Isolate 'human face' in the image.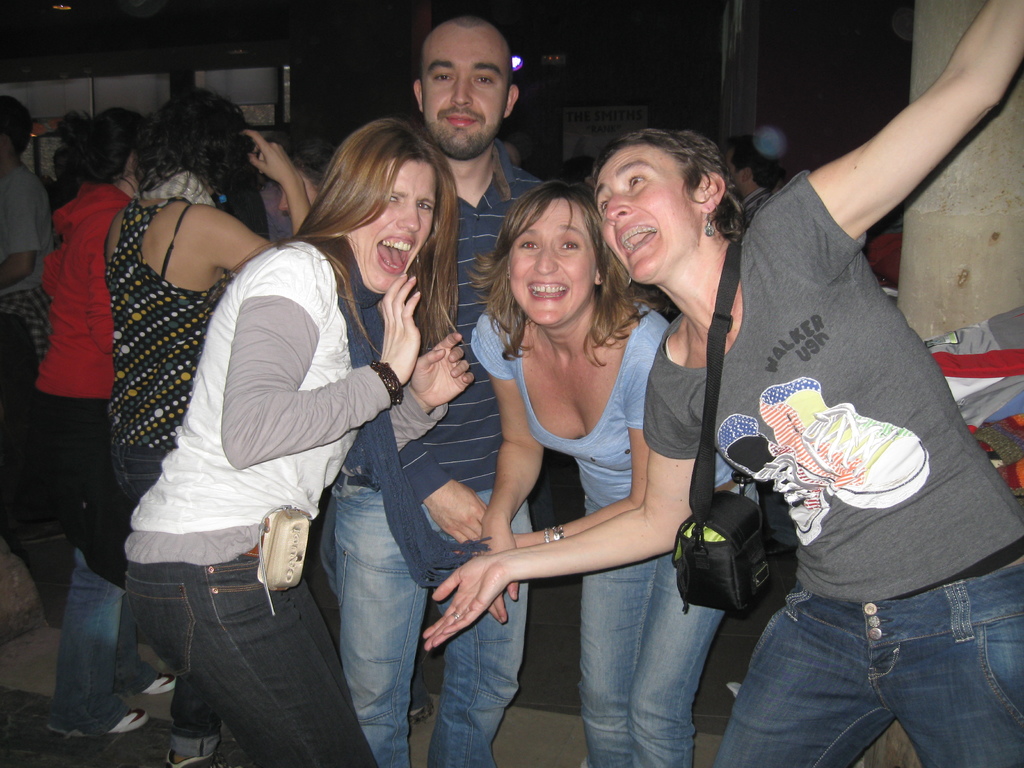
Isolated region: region(598, 148, 696, 271).
